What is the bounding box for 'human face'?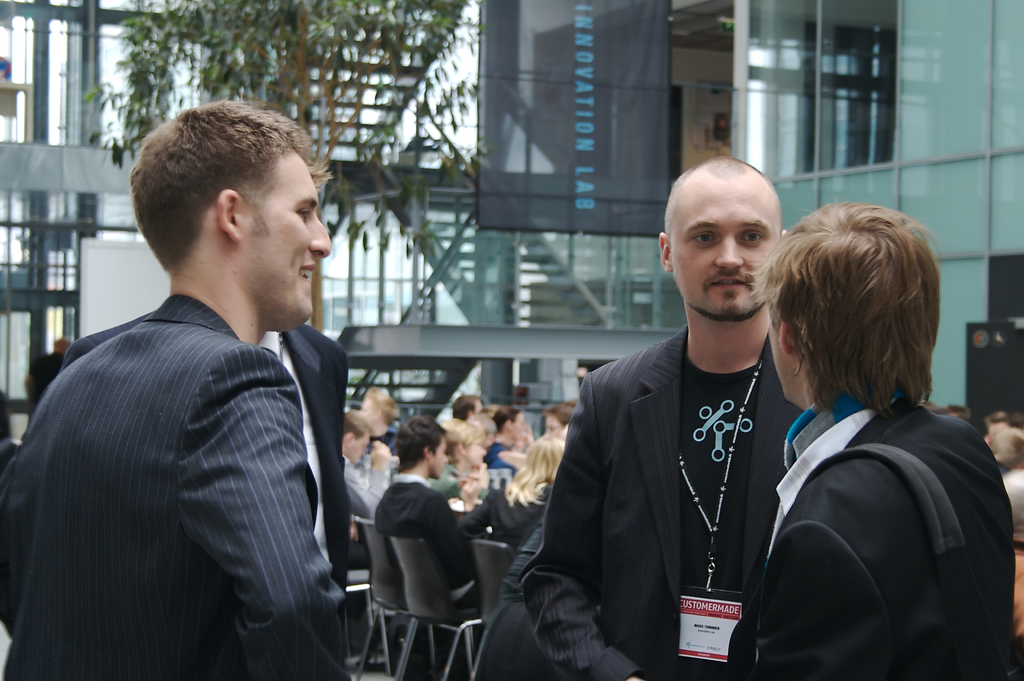
425/437/451/480.
